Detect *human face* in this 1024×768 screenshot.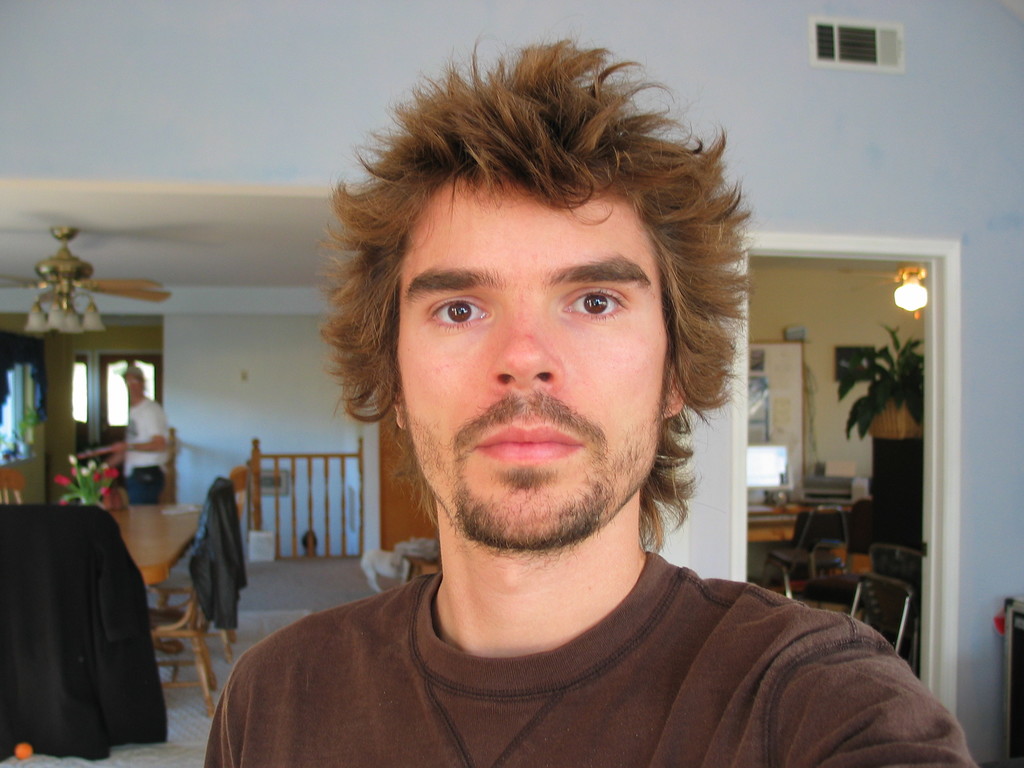
Detection: l=399, t=177, r=666, b=549.
